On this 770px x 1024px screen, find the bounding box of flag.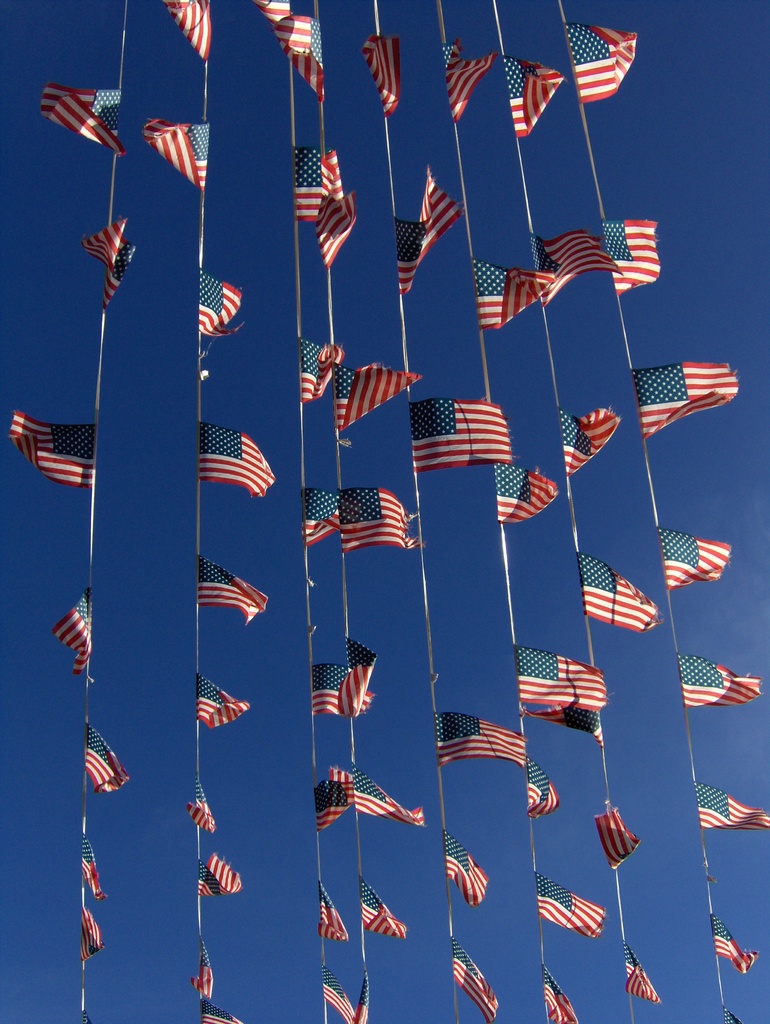
Bounding box: <bbox>523, 758, 560, 824</bbox>.
